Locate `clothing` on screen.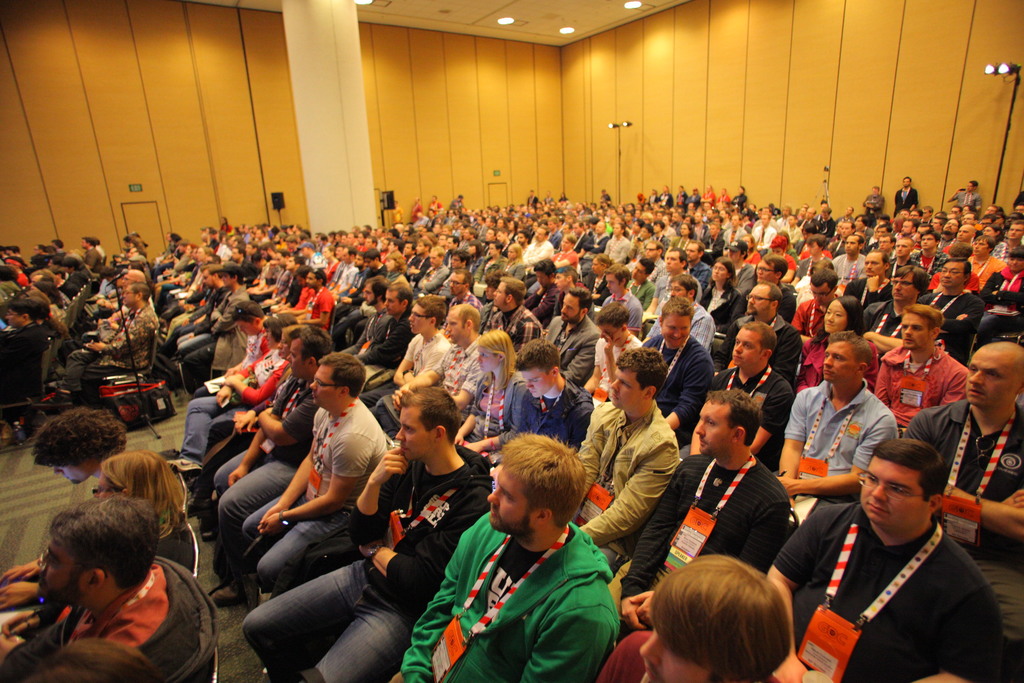
On screen at detection(685, 258, 712, 292).
